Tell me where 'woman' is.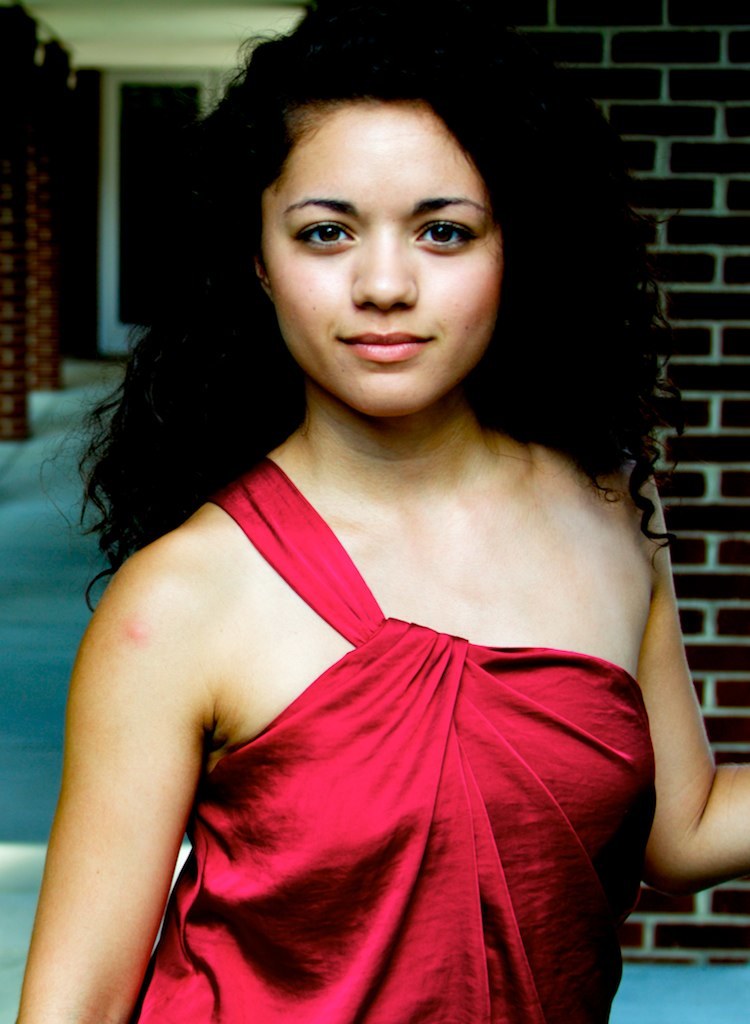
'woman' is at [left=34, top=0, right=717, bottom=987].
